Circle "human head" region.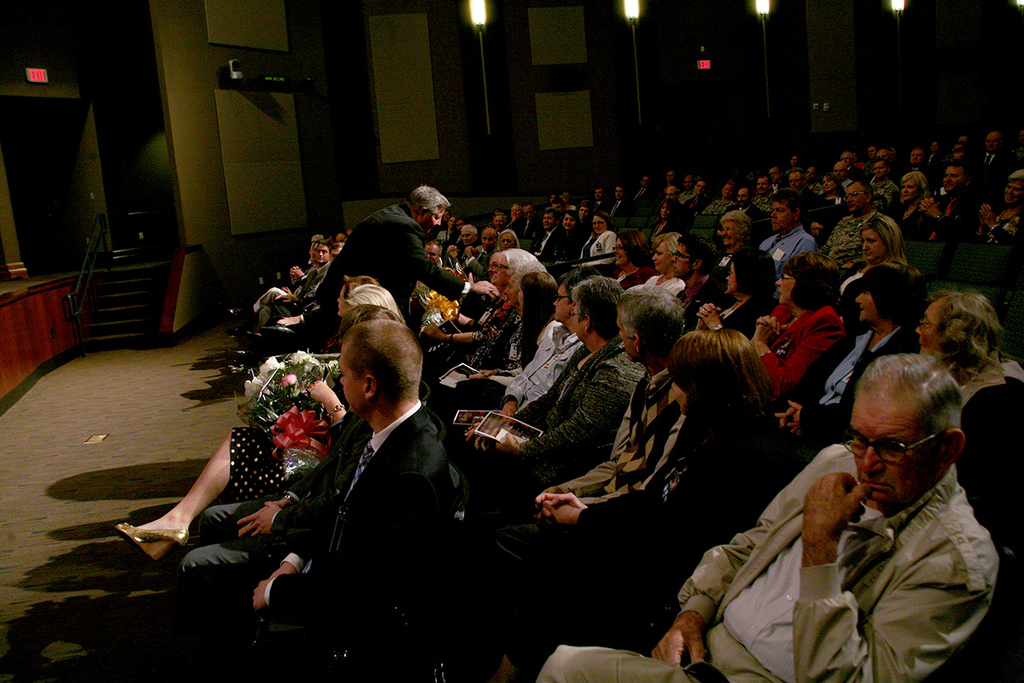
Region: detection(804, 165, 814, 182).
